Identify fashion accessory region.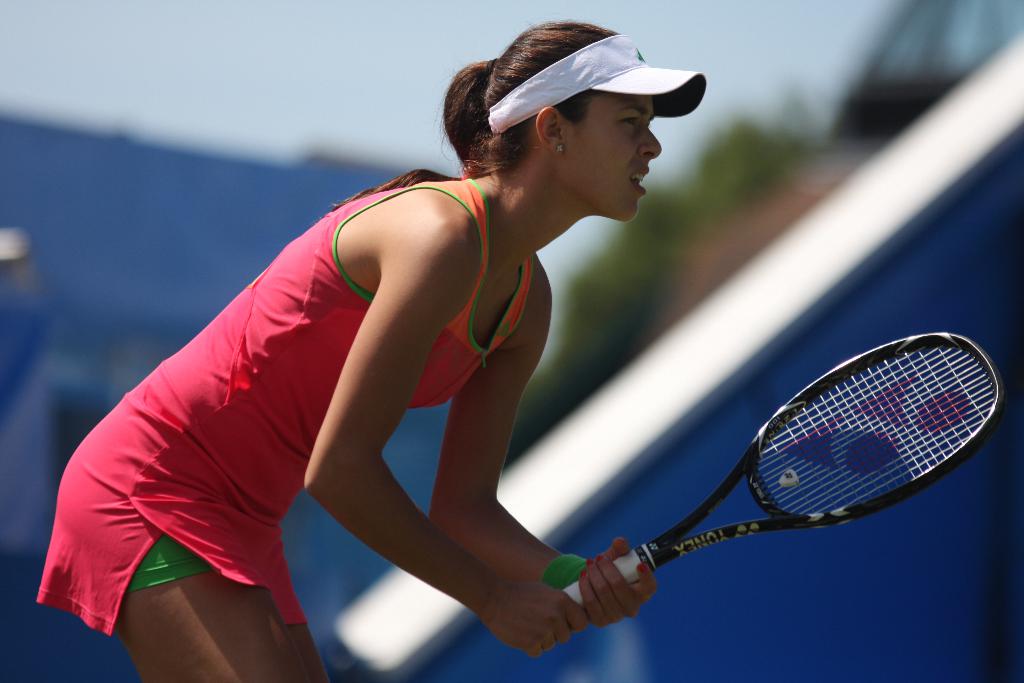
Region: l=641, t=565, r=647, b=573.
